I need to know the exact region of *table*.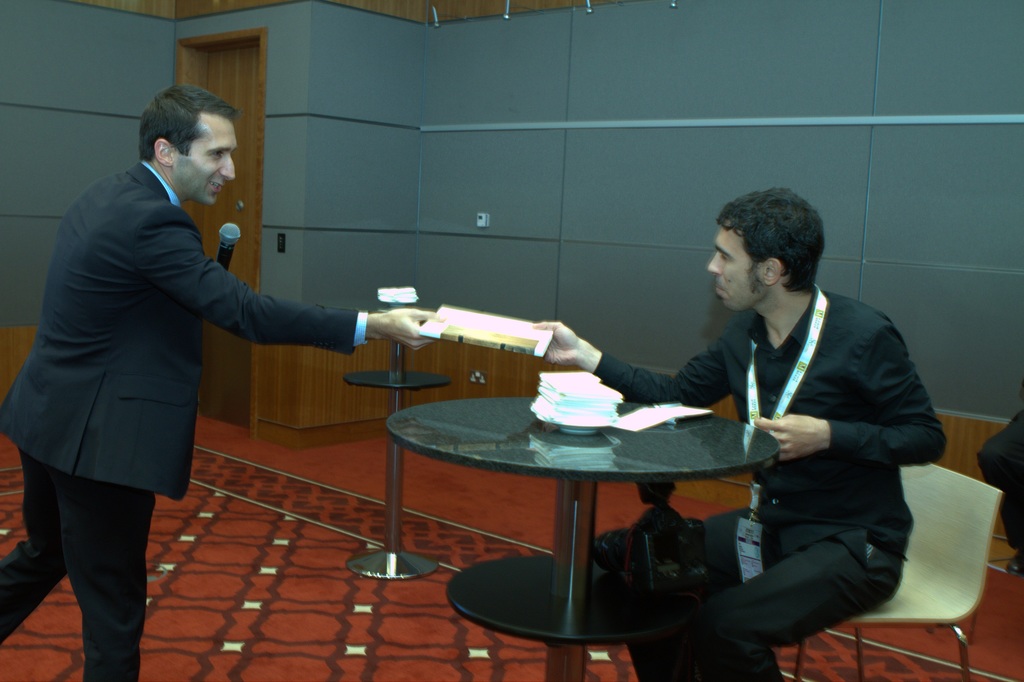
Region: 383 377 799 642.
